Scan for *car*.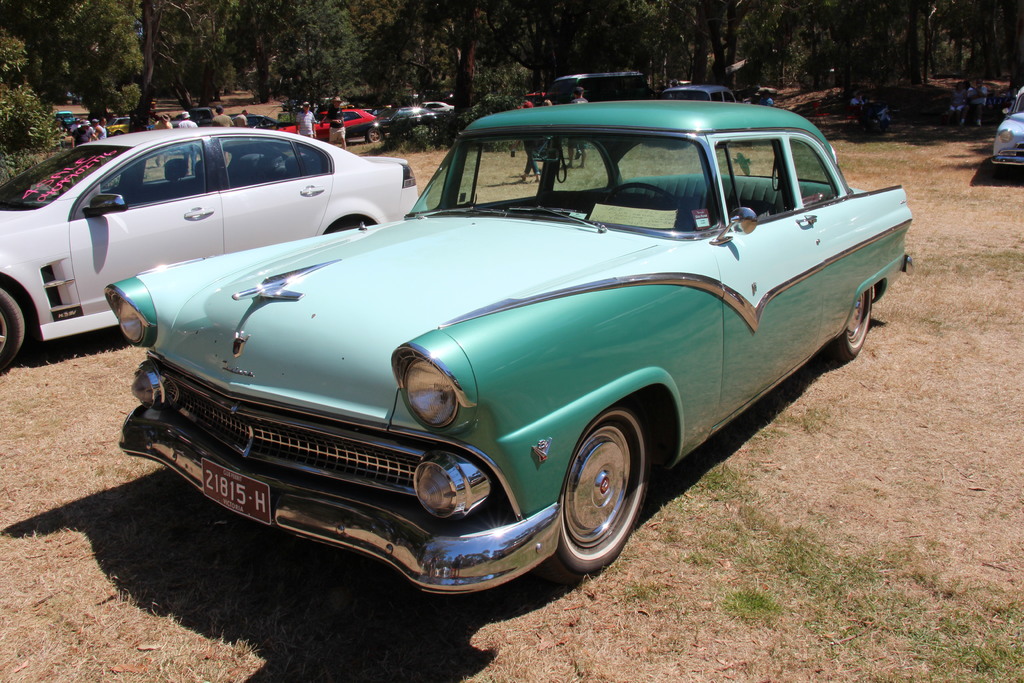
Scan result: left=114, top=92, right=888, bottom=607.
